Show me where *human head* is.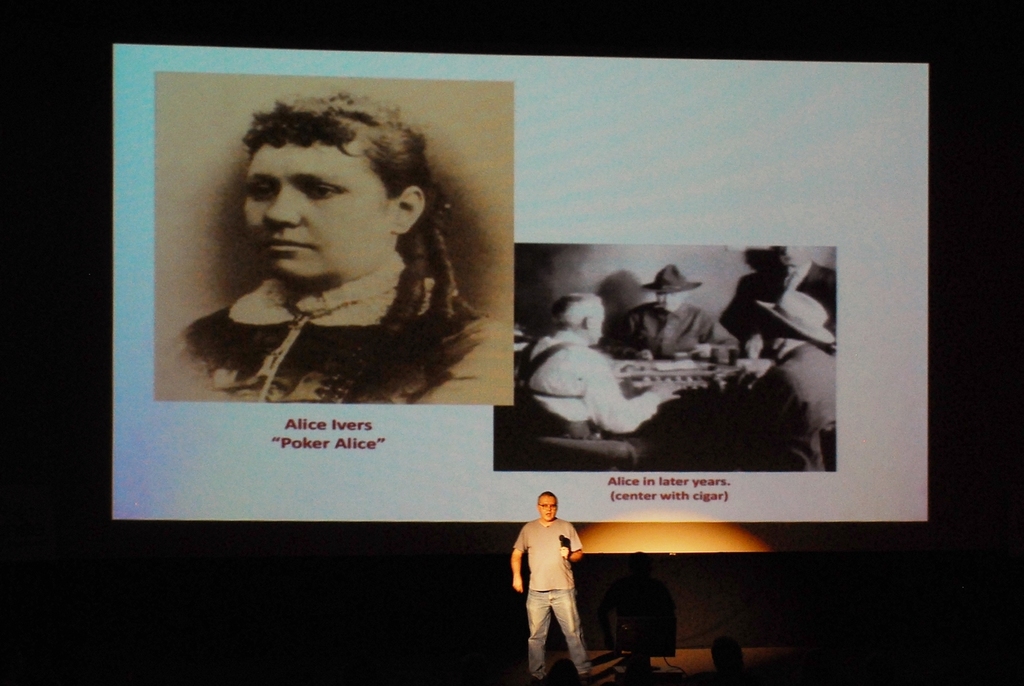
*human head* is at select_region(755, 288, 836, 357).
